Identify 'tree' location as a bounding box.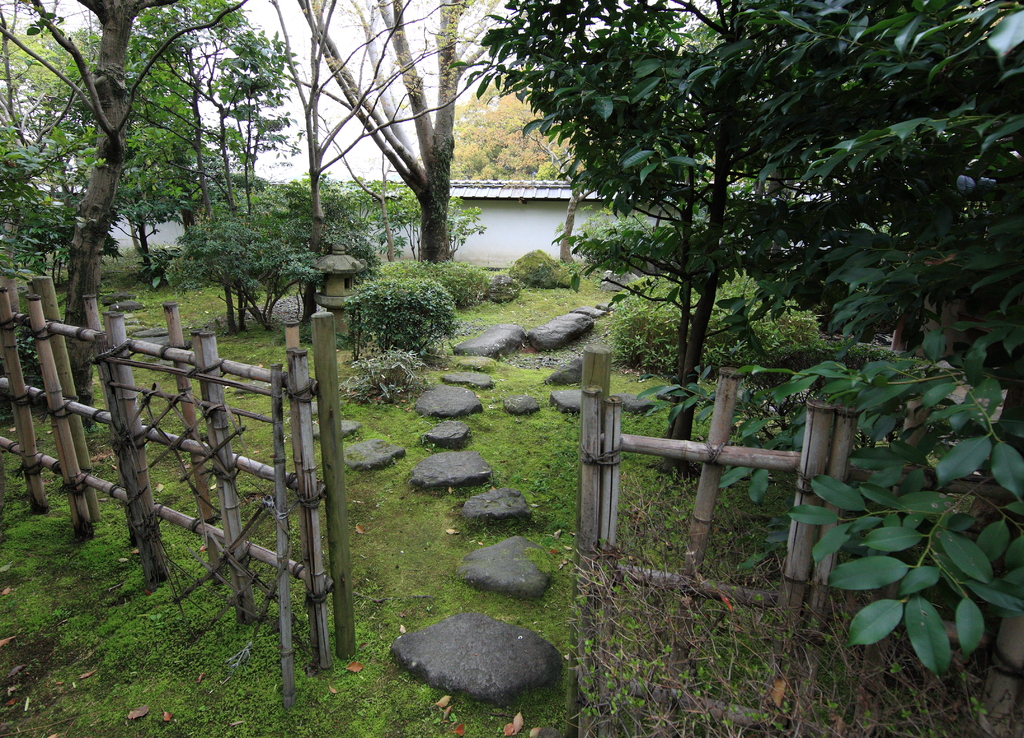
Rect(38, 25, 196, 274).
